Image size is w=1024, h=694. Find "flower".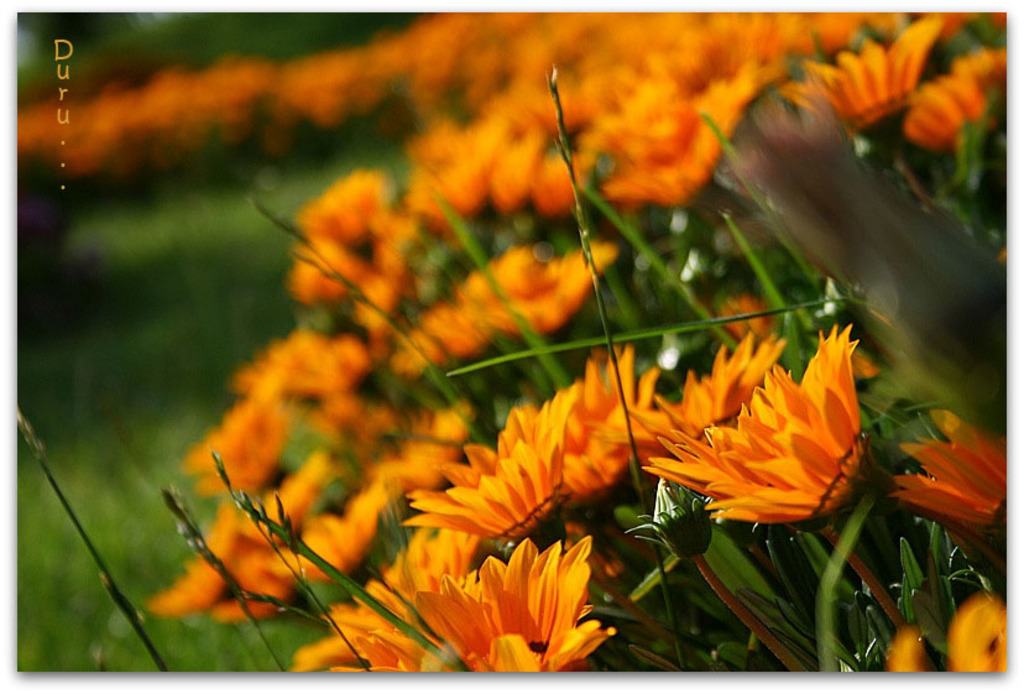
crop(893, 593, 1004, 674).
